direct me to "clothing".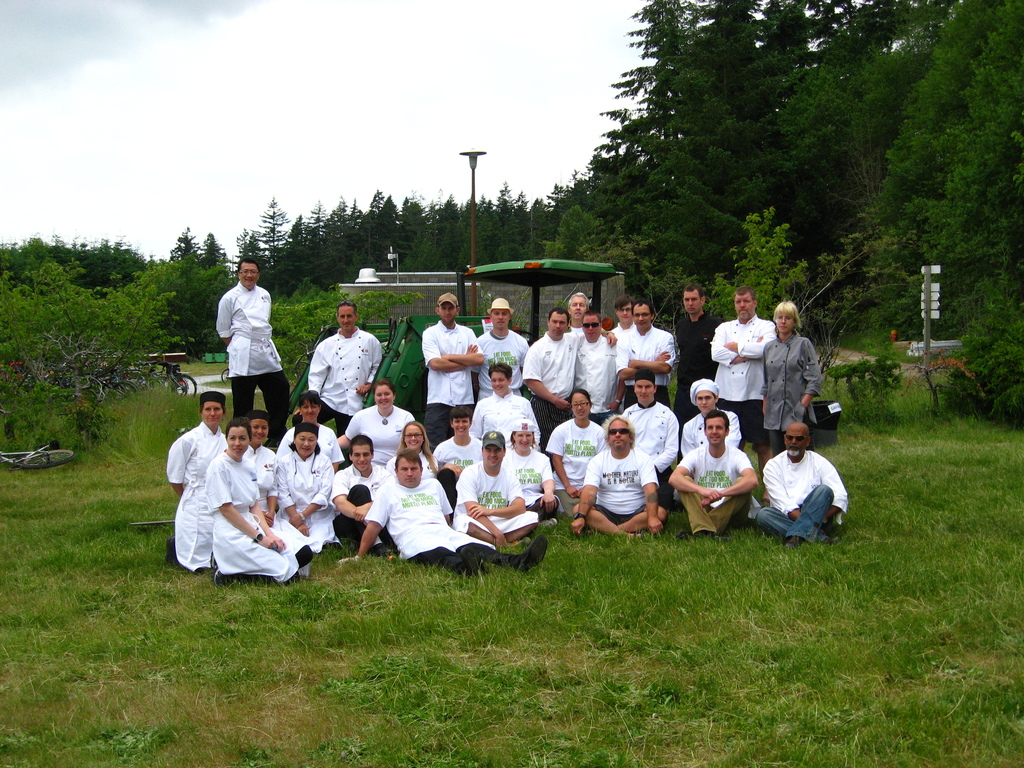
Direction: 421 317 477 449.
